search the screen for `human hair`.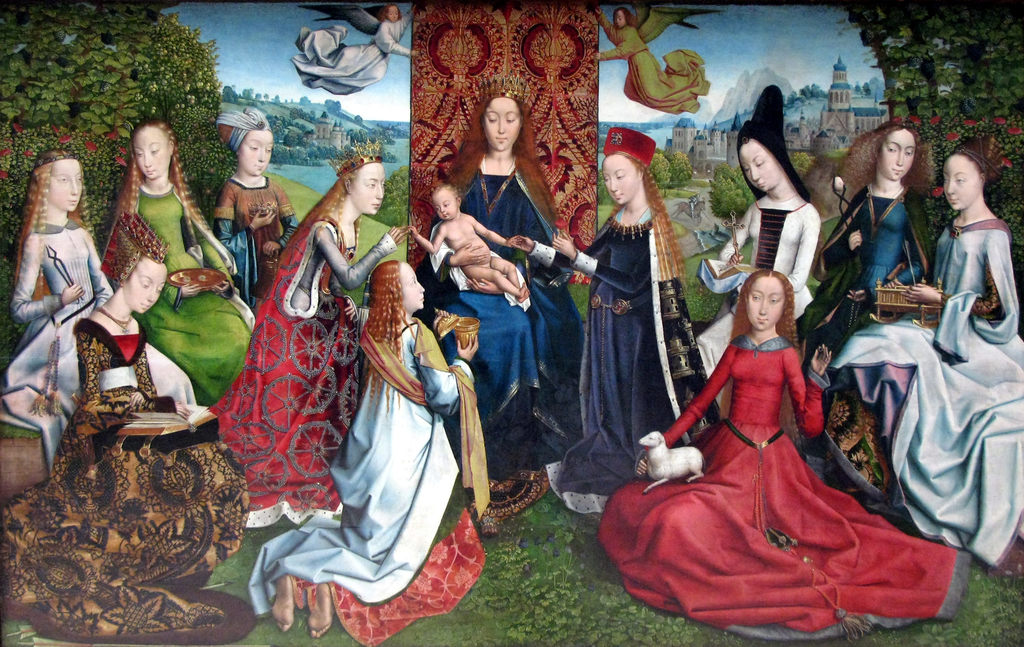
Found at box=[743, 268, 812, 346].
